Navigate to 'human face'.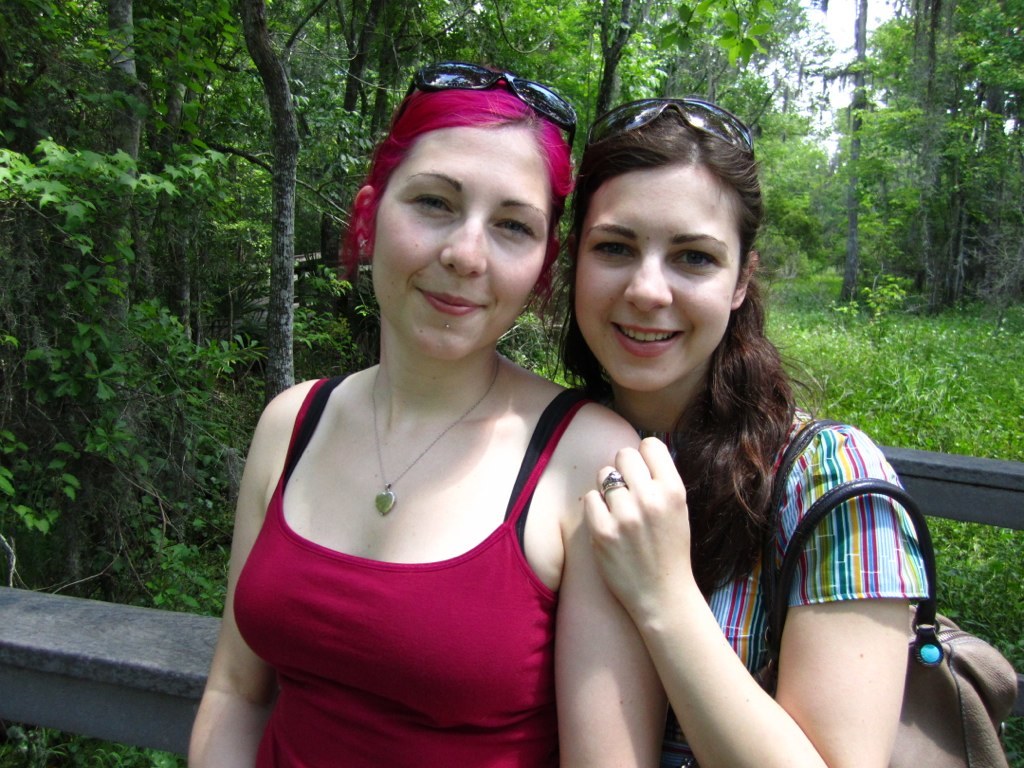
Navigation target: 373, 125, 551, 359.
